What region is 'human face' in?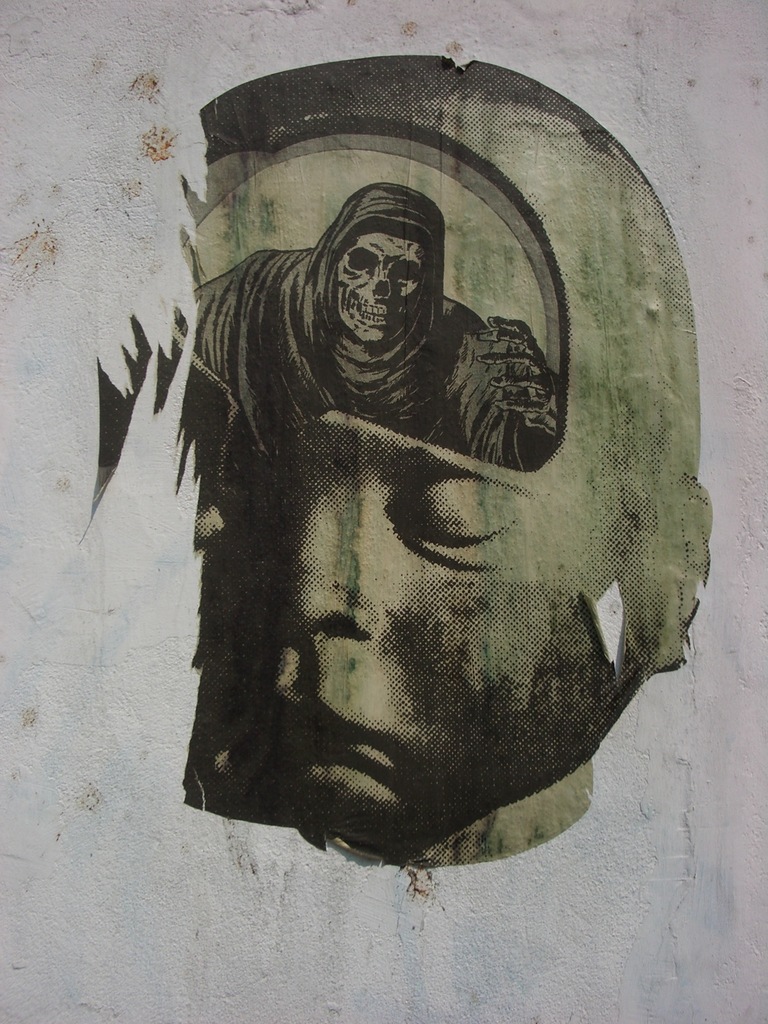
left=342, top=234, right=418, bottom=346.
